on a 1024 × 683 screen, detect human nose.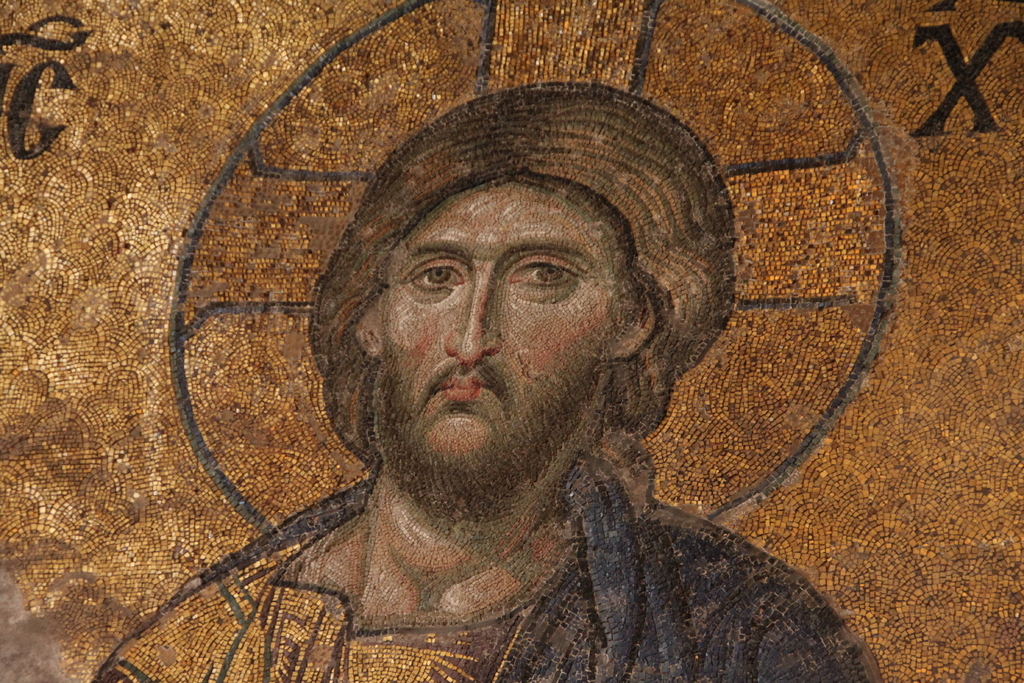
bbox(443, 259, 502, 363).
